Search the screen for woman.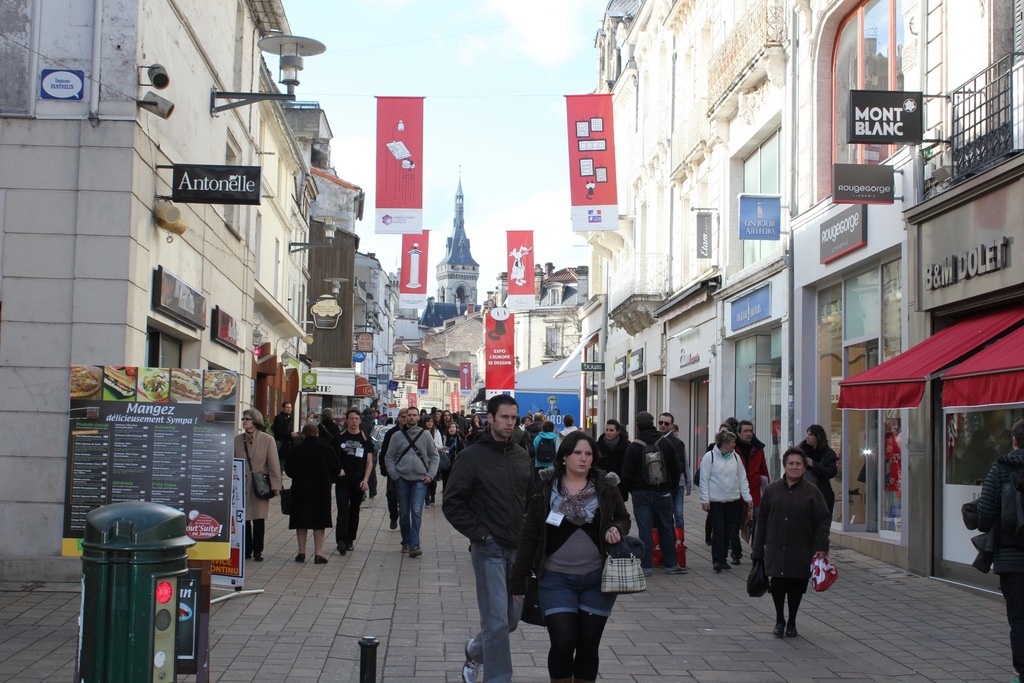
Found at 278, 425, 348, 564.
